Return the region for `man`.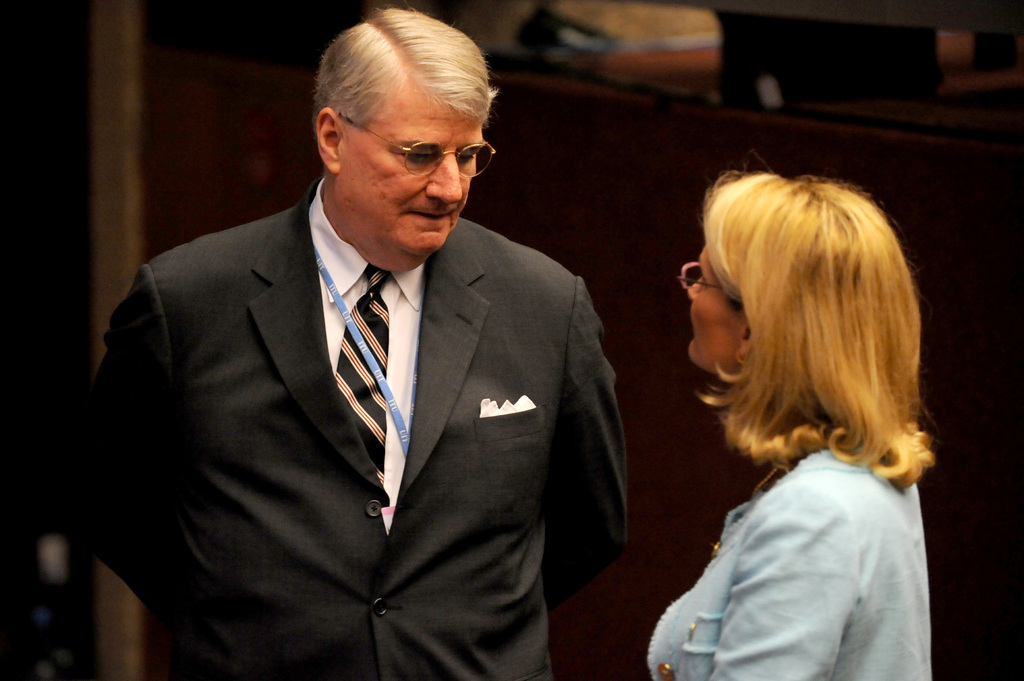
70,7,630,680.
